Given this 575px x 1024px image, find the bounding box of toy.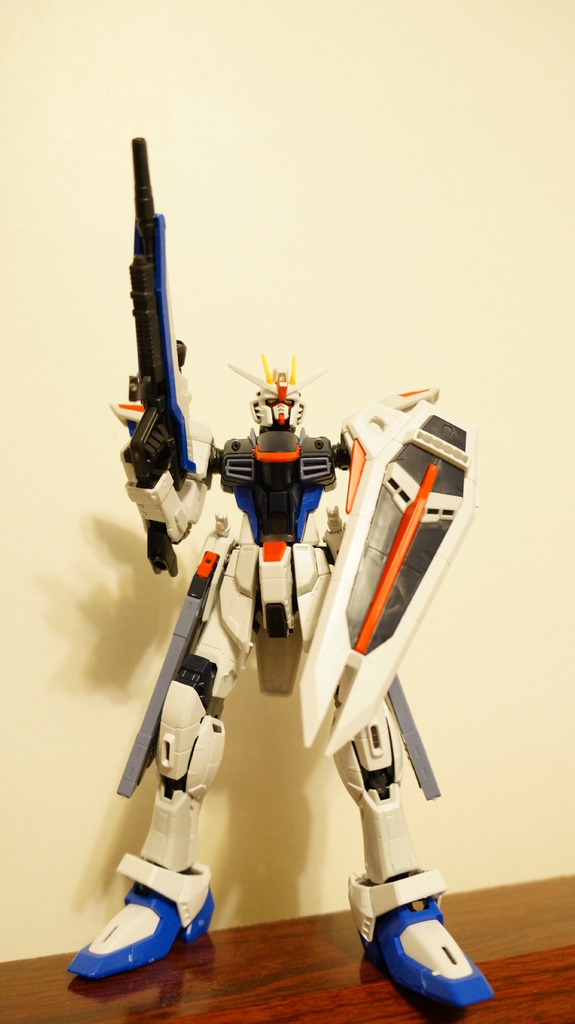
{"left": 79, "top": 136, "right": 492, "bottom": 1000}.
